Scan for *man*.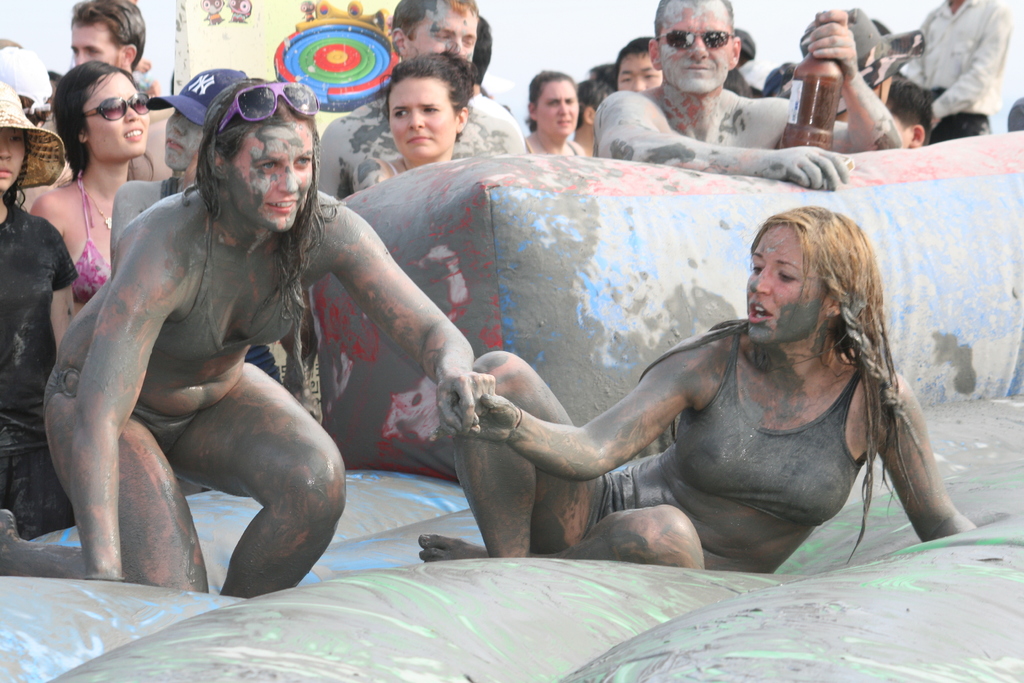
Scan result: bbox(595, 0, 849, 186).
